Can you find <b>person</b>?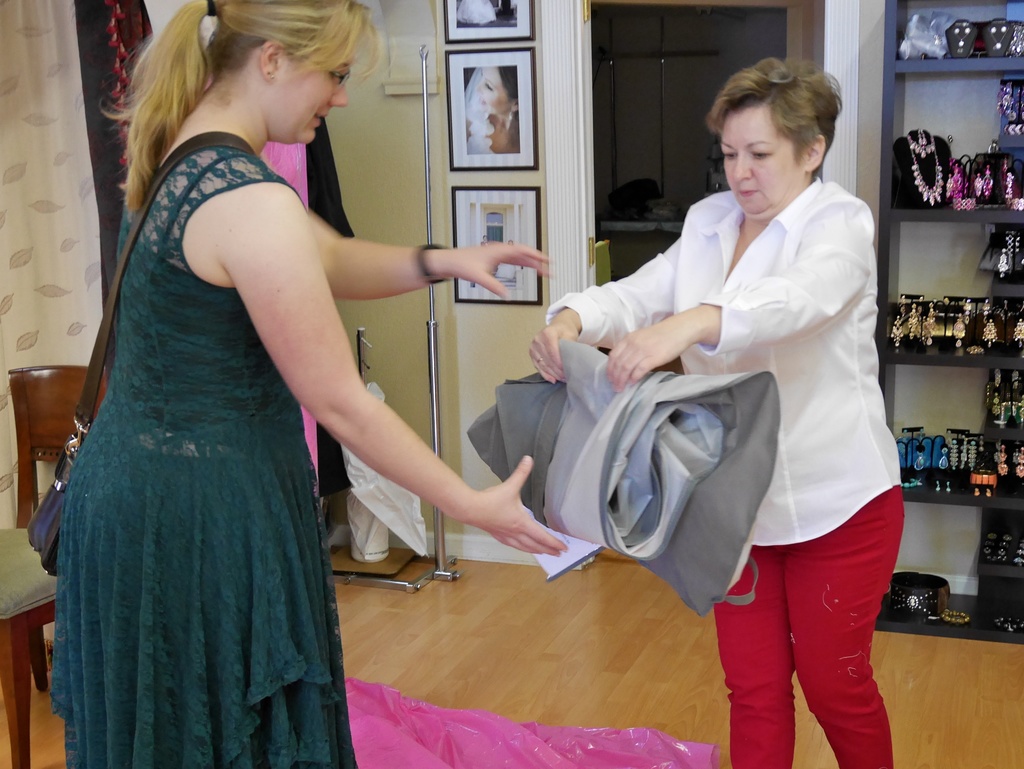
Yes, bounding box: detection(531, 63, 898, 722).
